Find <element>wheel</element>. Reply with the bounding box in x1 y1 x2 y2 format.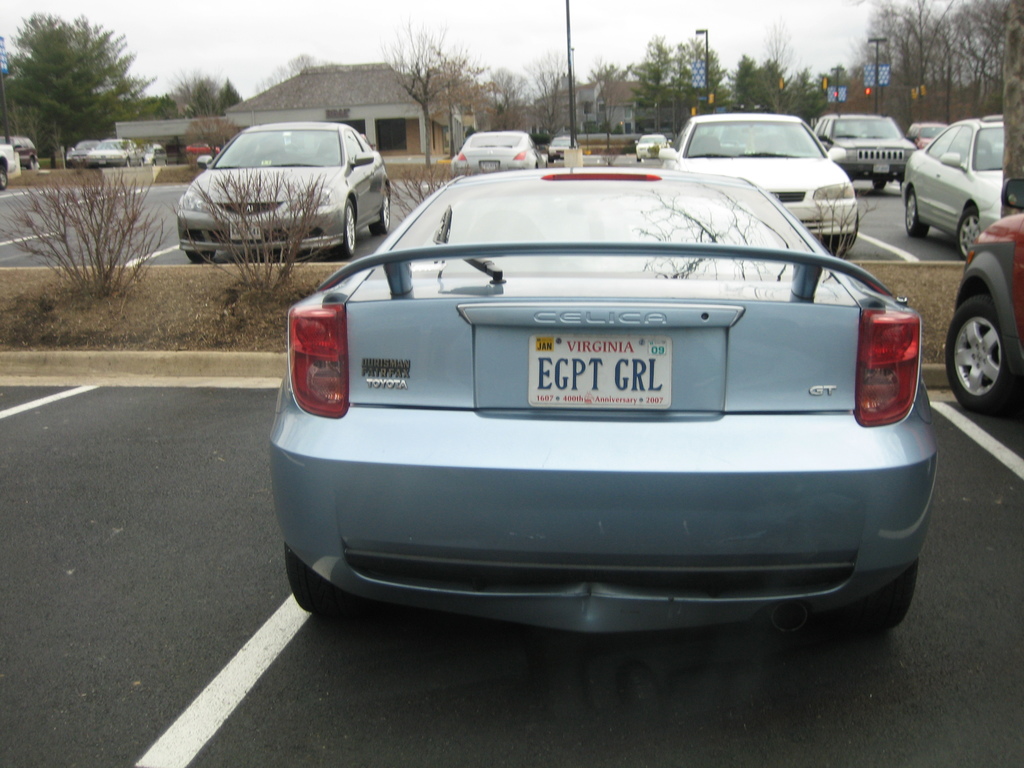
874 179 886 189.
